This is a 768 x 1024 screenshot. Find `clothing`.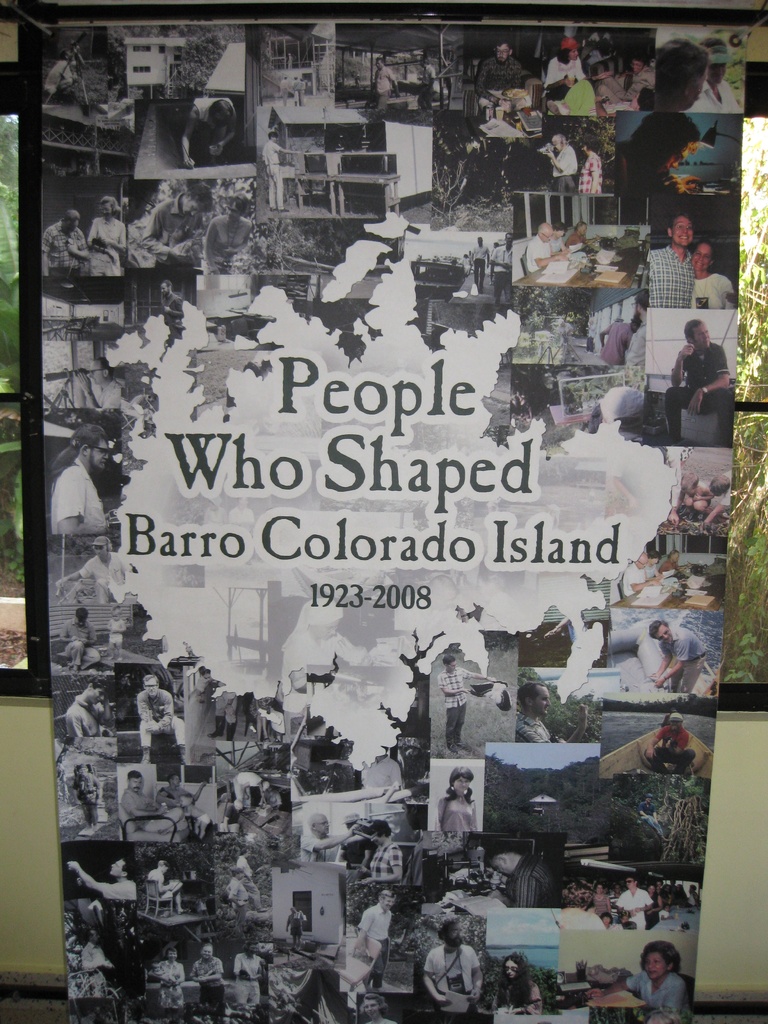
Bounding box: {"left": 595, "top": 892, "right": 607, "bottom": 916}.
